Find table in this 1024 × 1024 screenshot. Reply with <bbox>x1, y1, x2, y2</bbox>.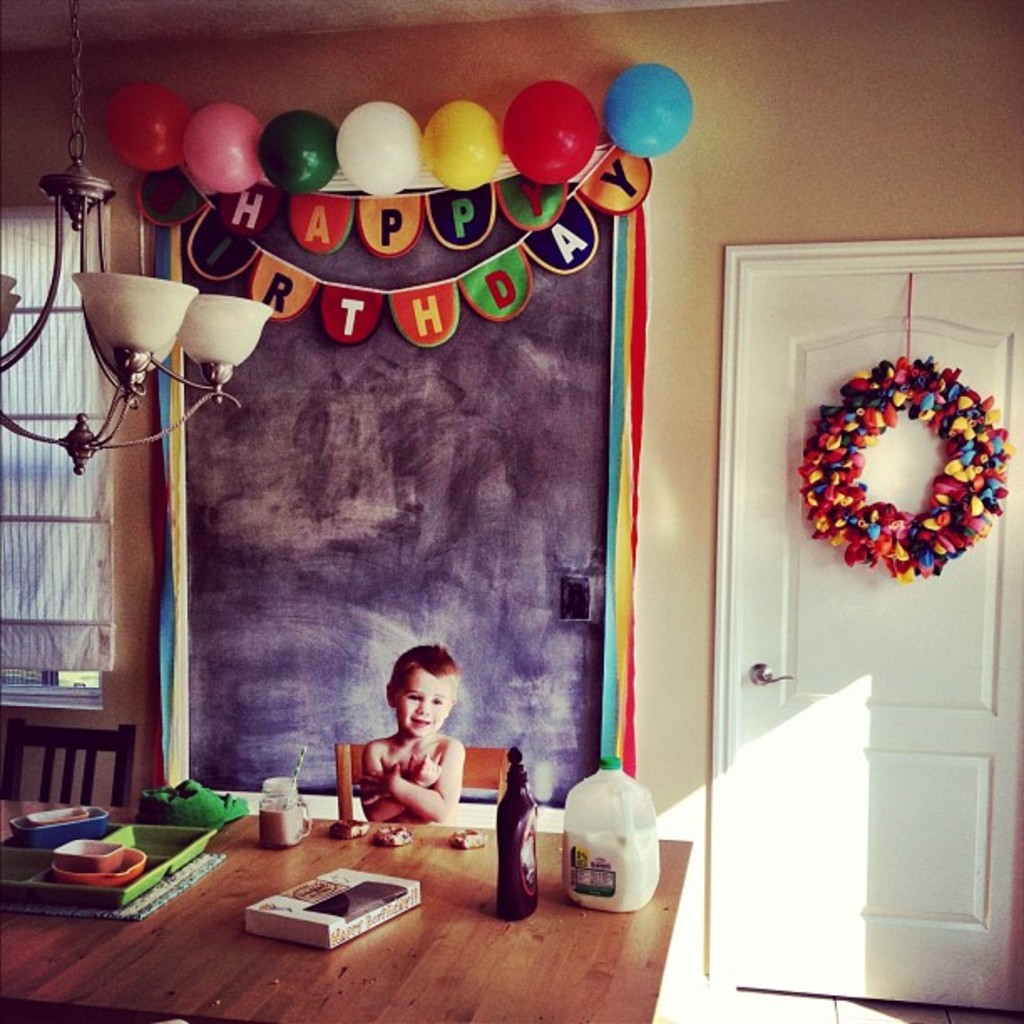
<bbox>0, 801, 693, 1022</bbox>.
